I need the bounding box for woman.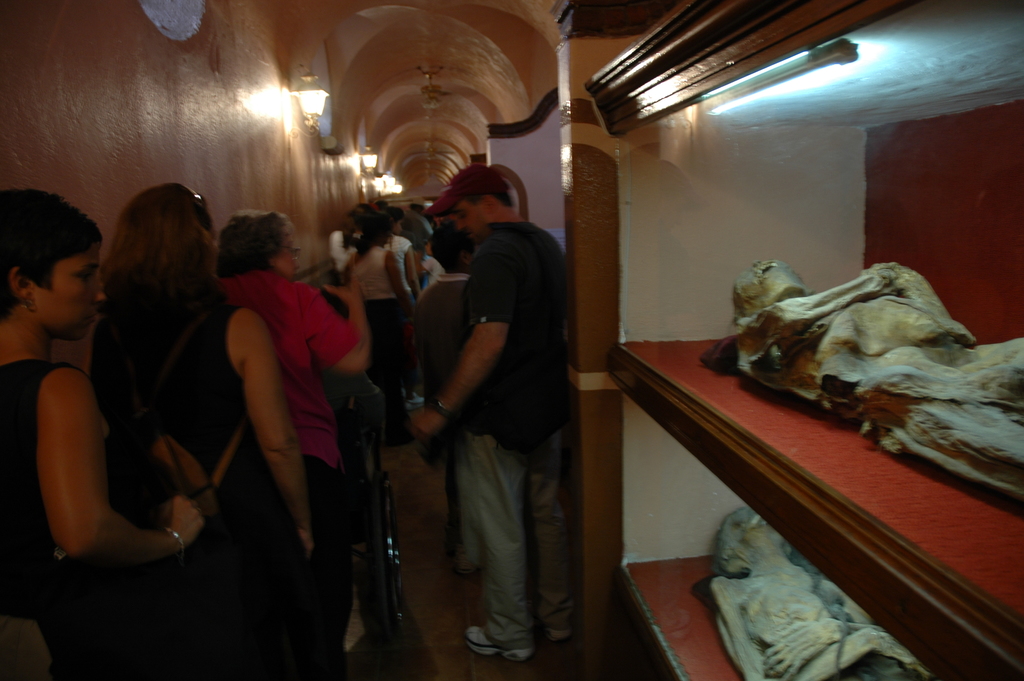
Here it is: <region>0, 186, 199, 680</region>.
